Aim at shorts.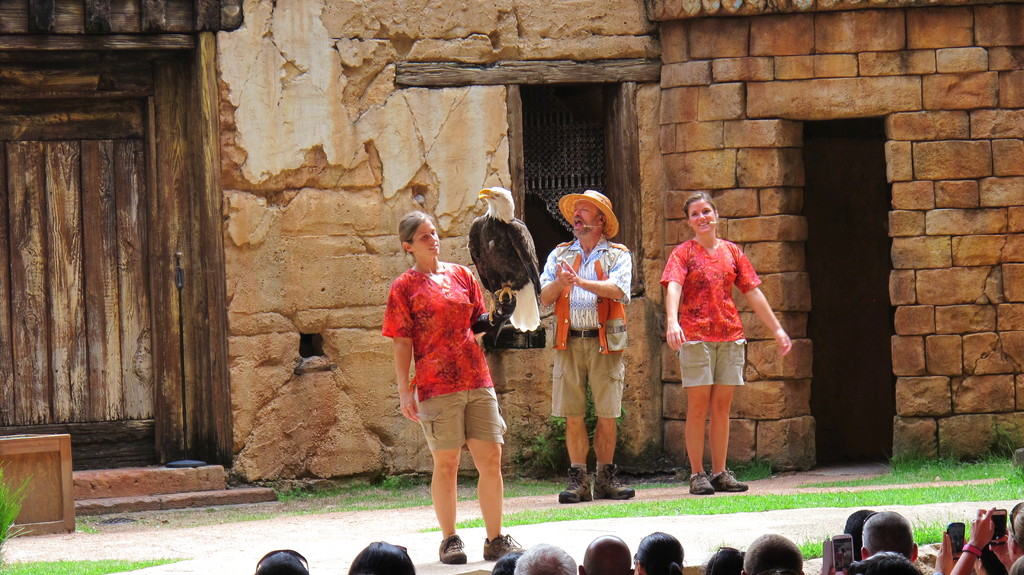
Aimed at (396, 393, 518, 510).
